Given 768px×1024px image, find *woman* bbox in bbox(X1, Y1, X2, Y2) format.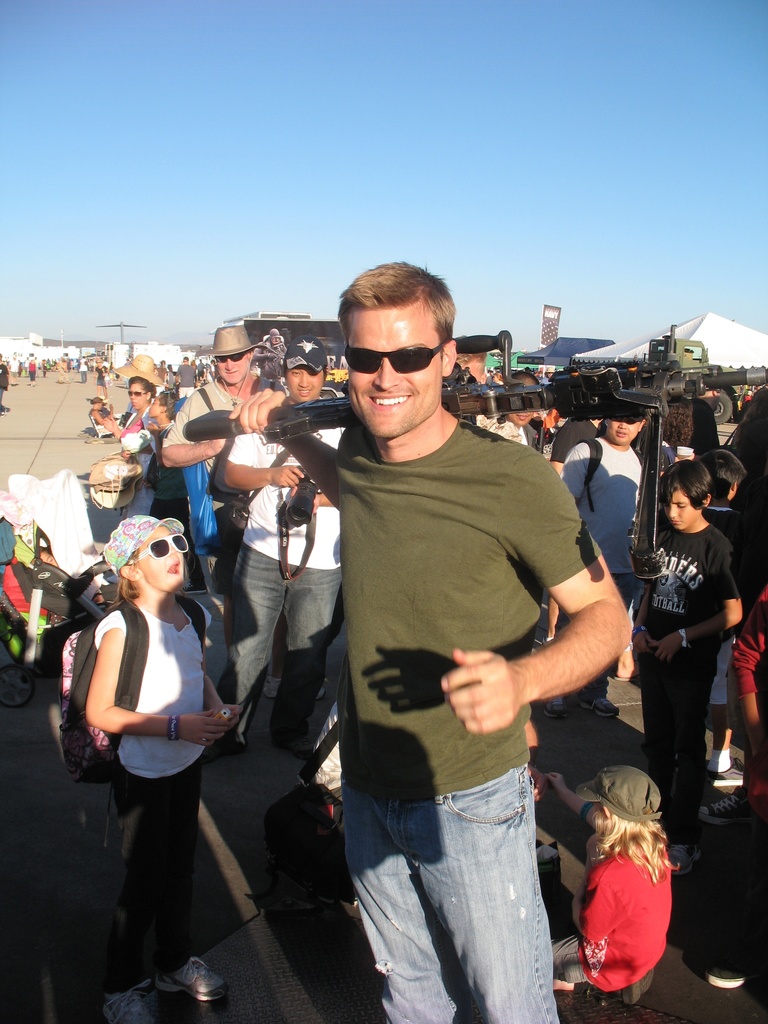
bbox(551, 414, 641, 719).
